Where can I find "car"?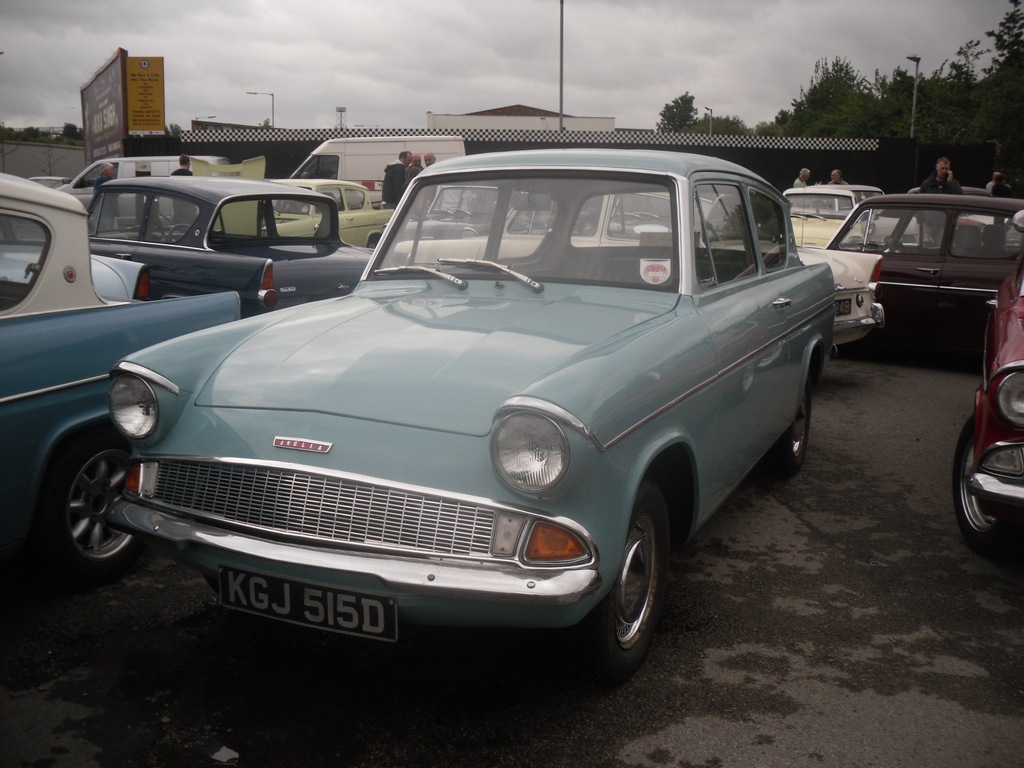
You can find it at bbox=[44, 147, 869, 685].
